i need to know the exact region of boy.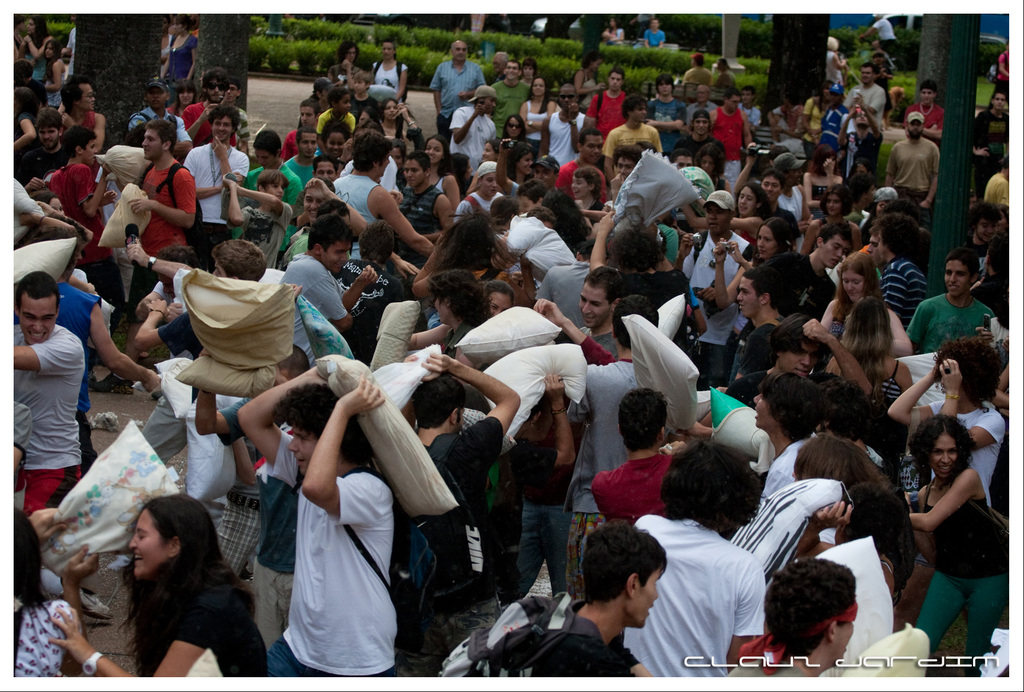
Region: pyautogui.locateOnScreen(126, 233, 294, 362).
